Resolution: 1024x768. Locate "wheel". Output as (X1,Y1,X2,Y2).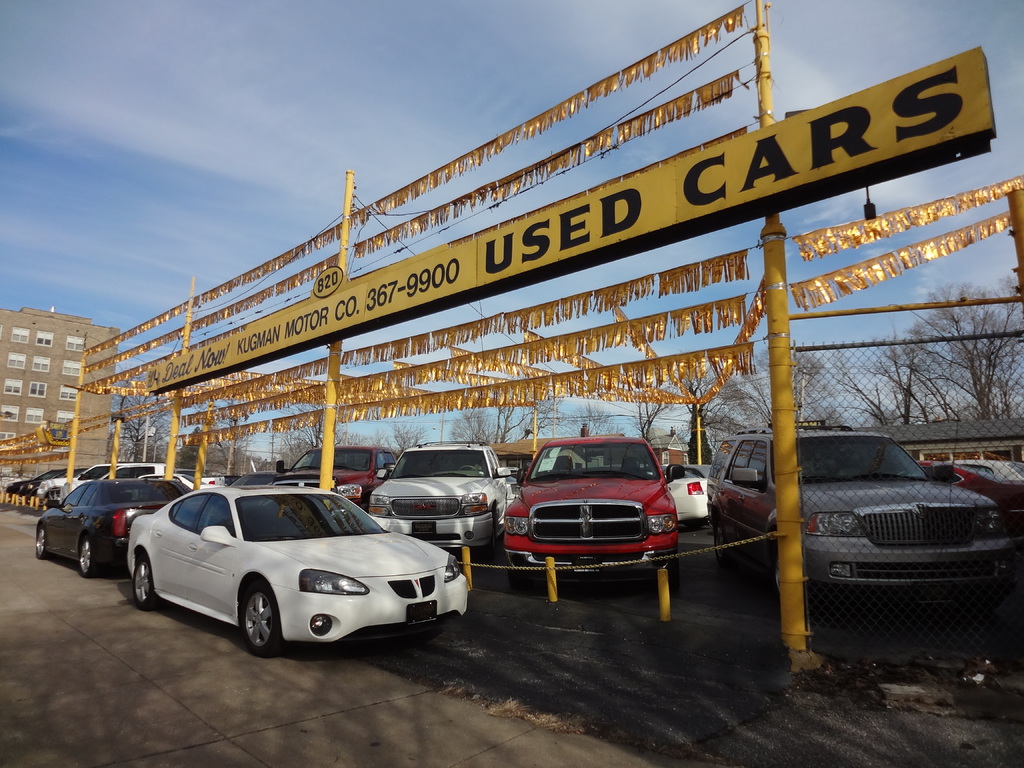
(28,520,56,560).
